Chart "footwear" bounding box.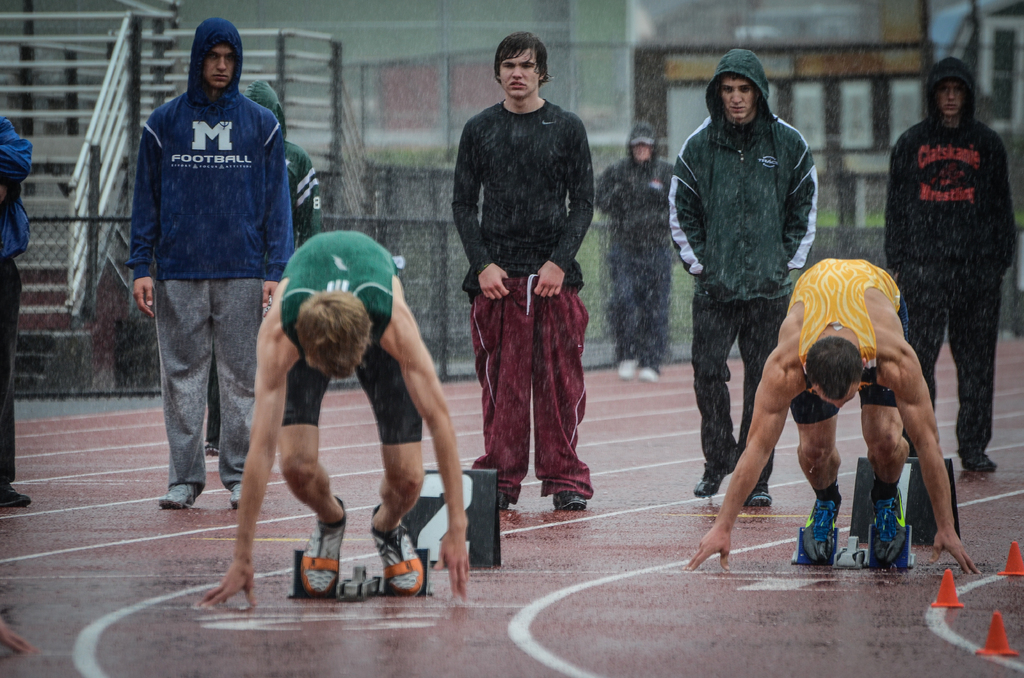
Charted: 695,446,729,497.
